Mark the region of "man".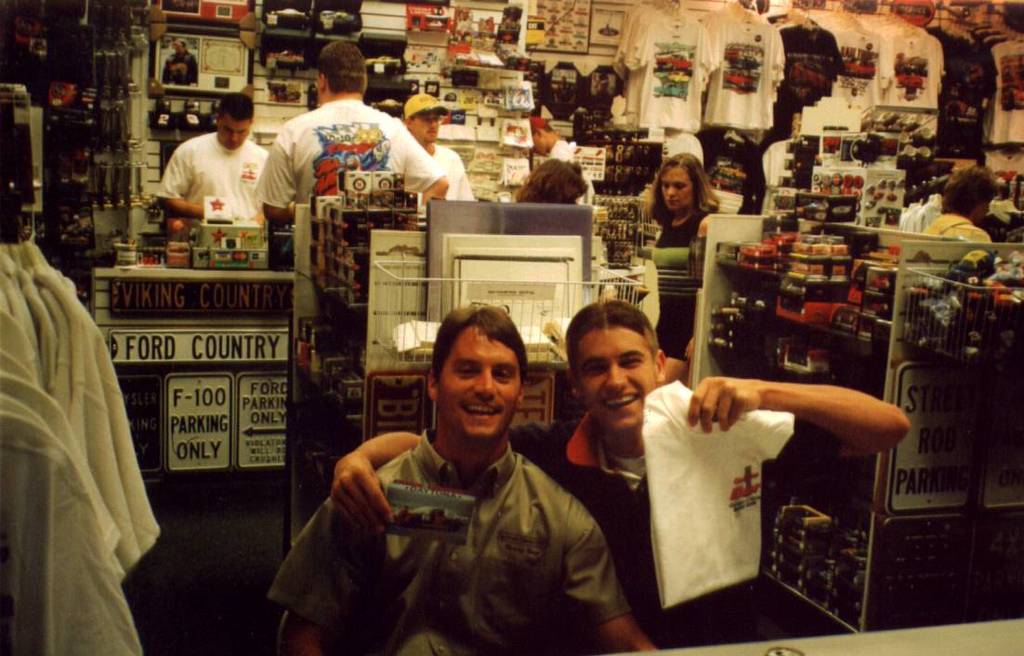
Region: left=326, top=304, right=914, bottom=639.
